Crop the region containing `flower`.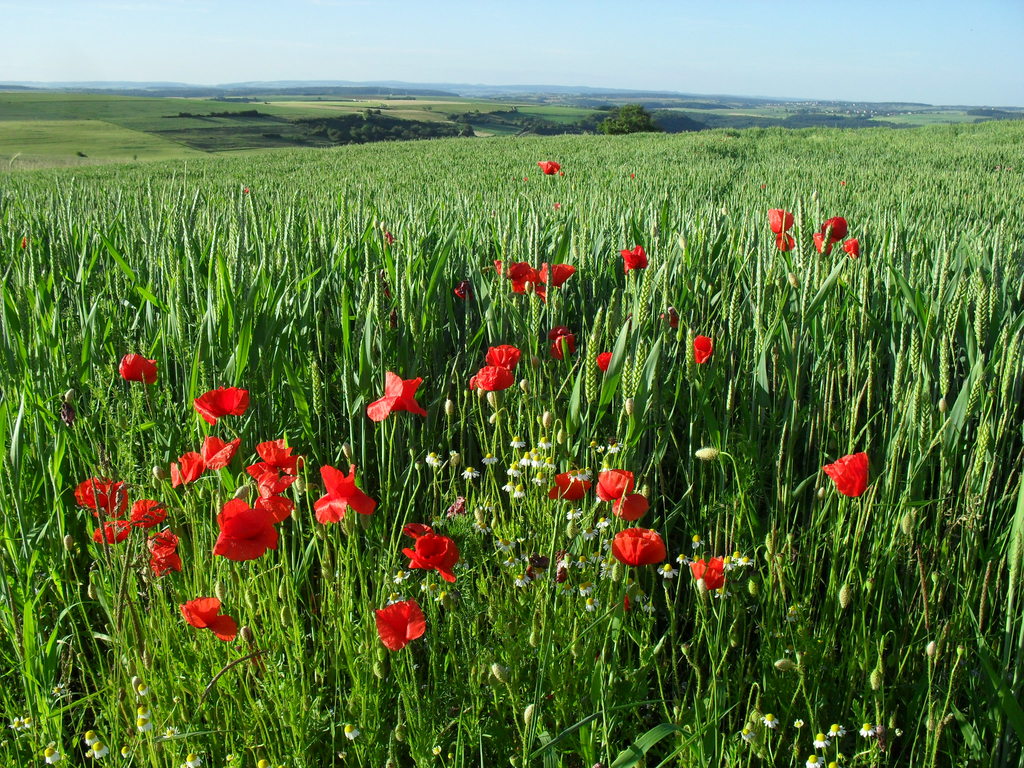
Crop region: detection(694, 336, 712, 365).
